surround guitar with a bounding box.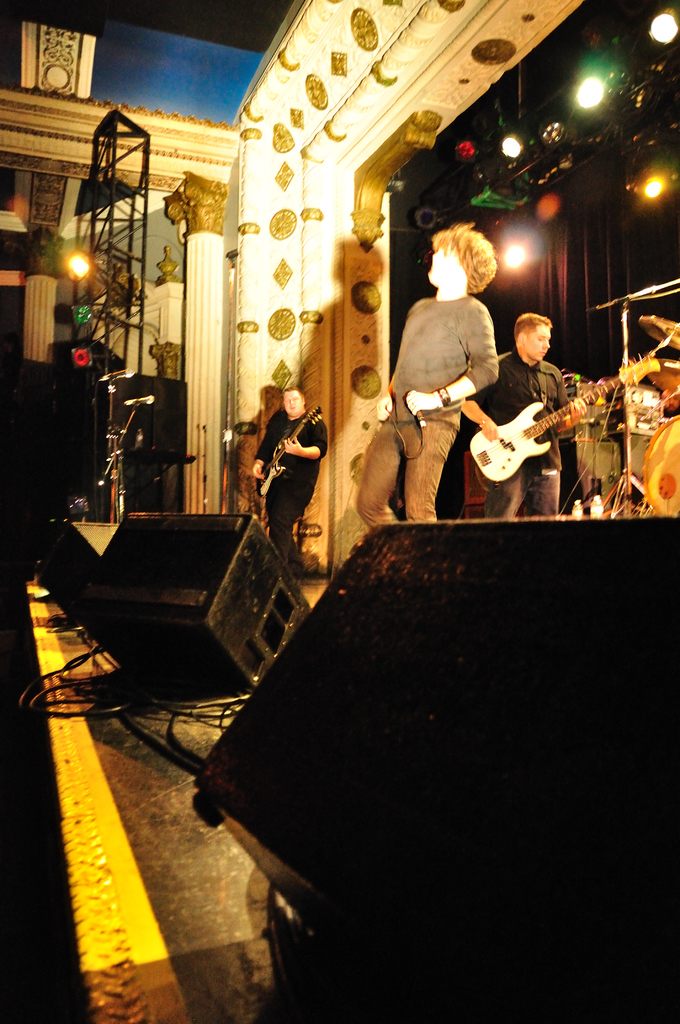
(462, 363, 647, 483).
